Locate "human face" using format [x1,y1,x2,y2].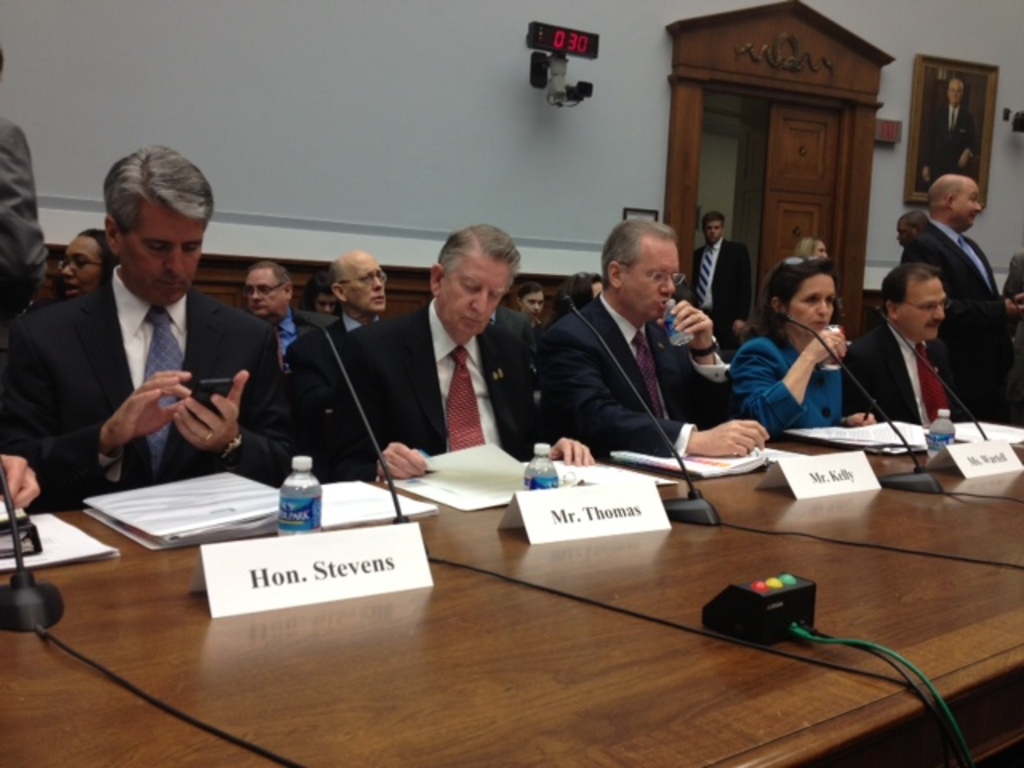
[59,234,102,301].
